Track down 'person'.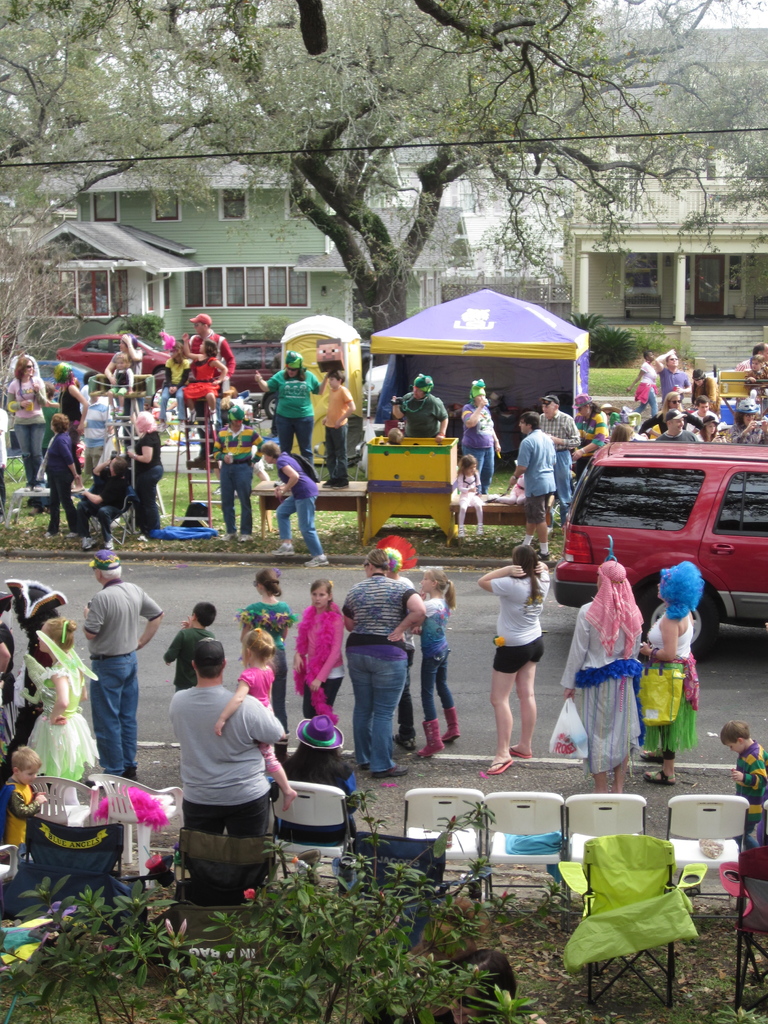
Tracked to <box>214,627,300,812</box>.
